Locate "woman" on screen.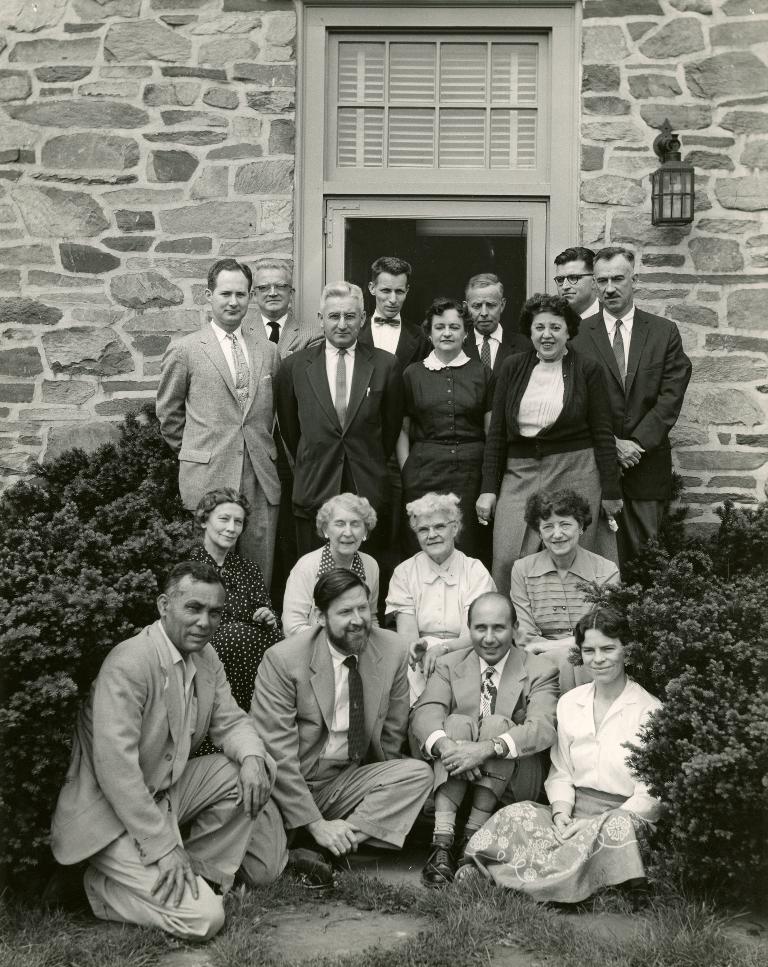
On screen at Rect(475, 289, 626, 600).
